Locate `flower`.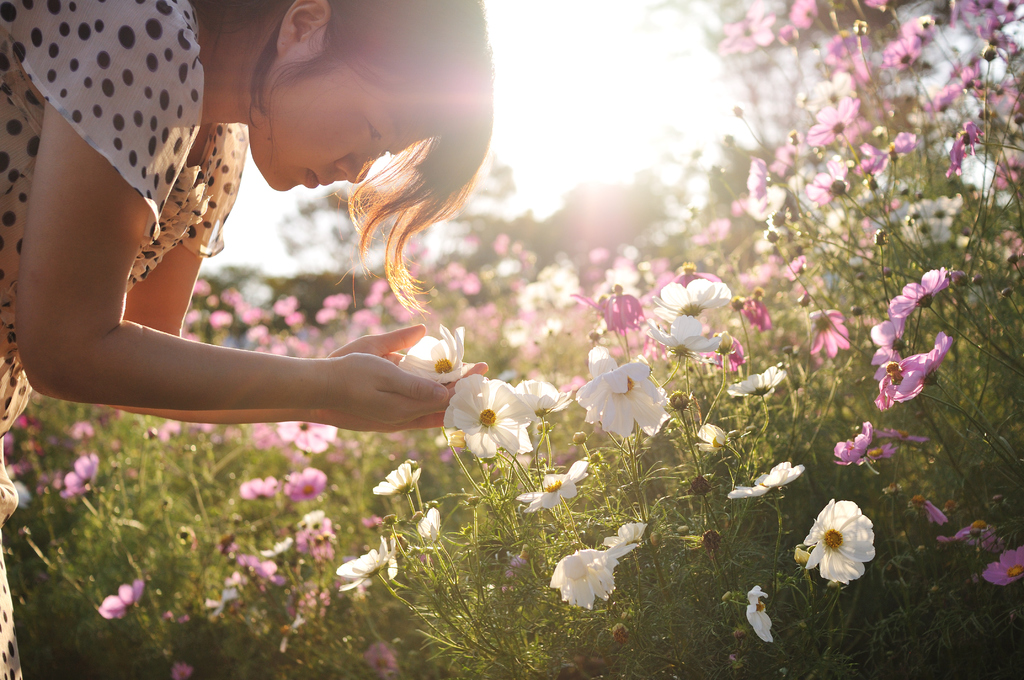
Bounding box: 904,496,946,523.
